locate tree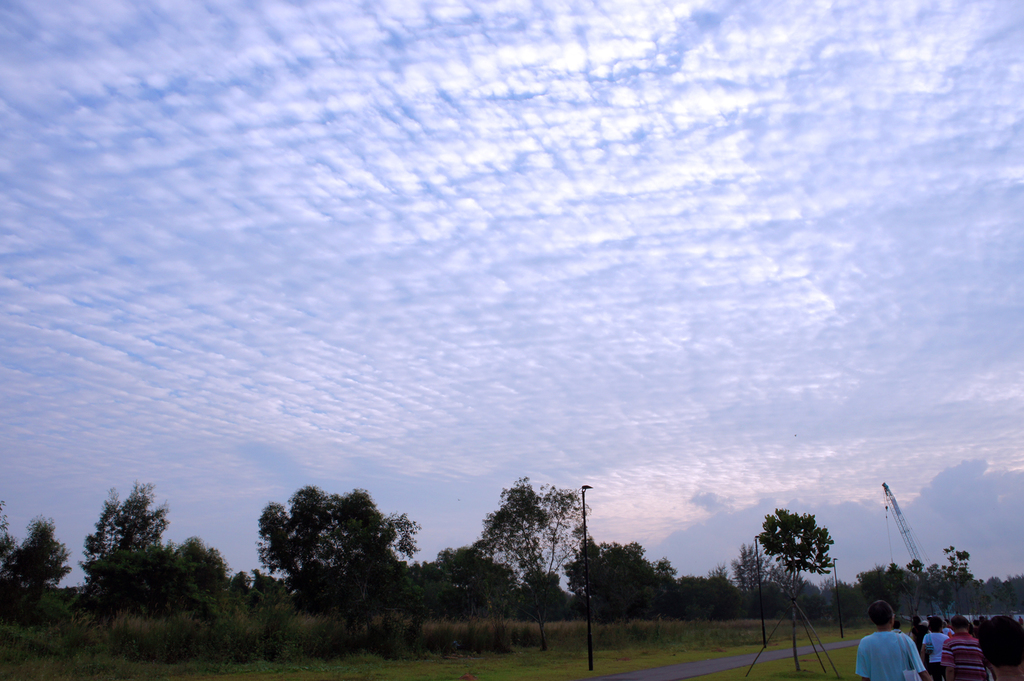
region(399, 542, 522, 627)
